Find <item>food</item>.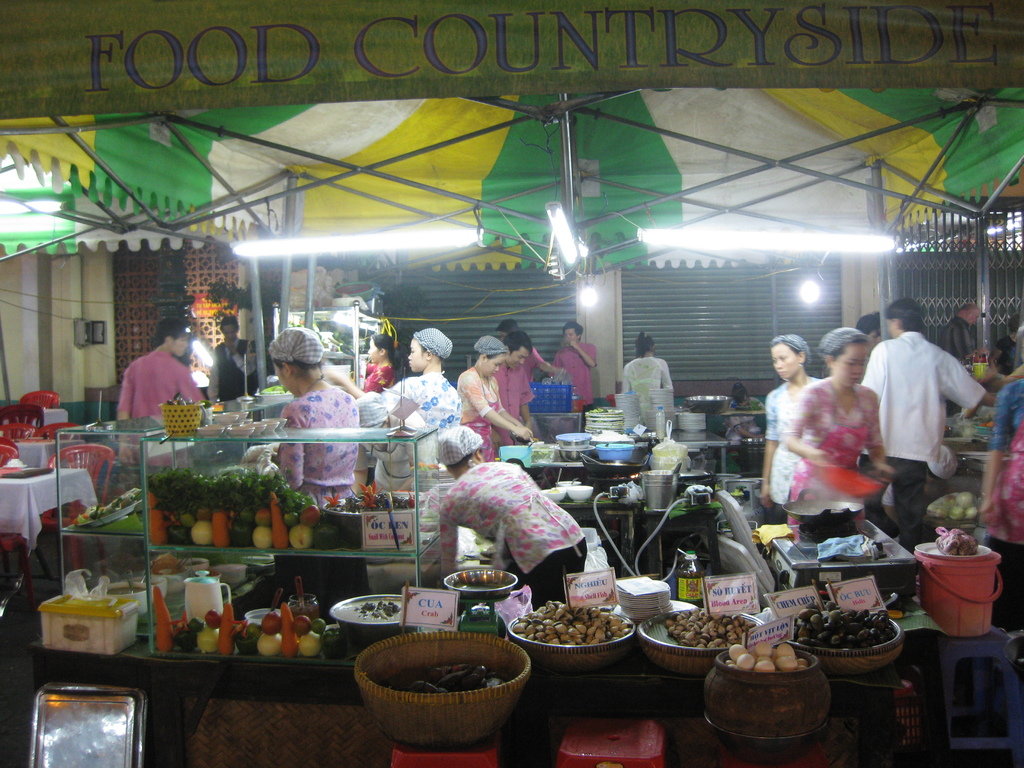
bbox=[941, 422, 952, 434].
